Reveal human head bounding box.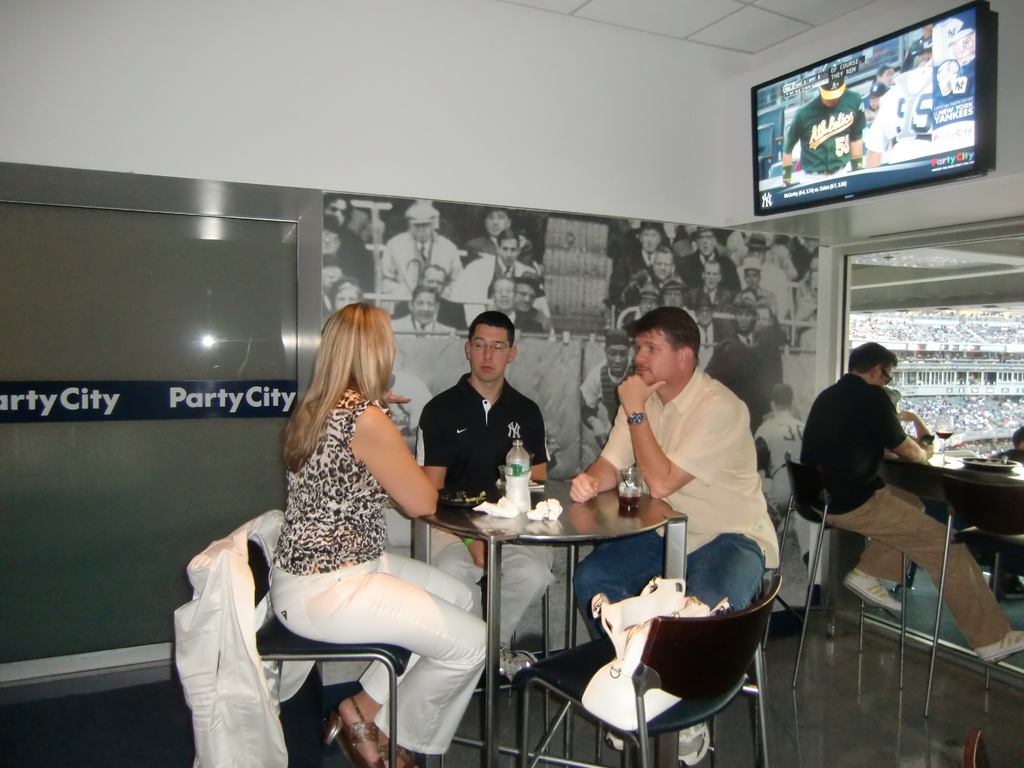
Revealed: BBox(687, 225, 719, 257).
